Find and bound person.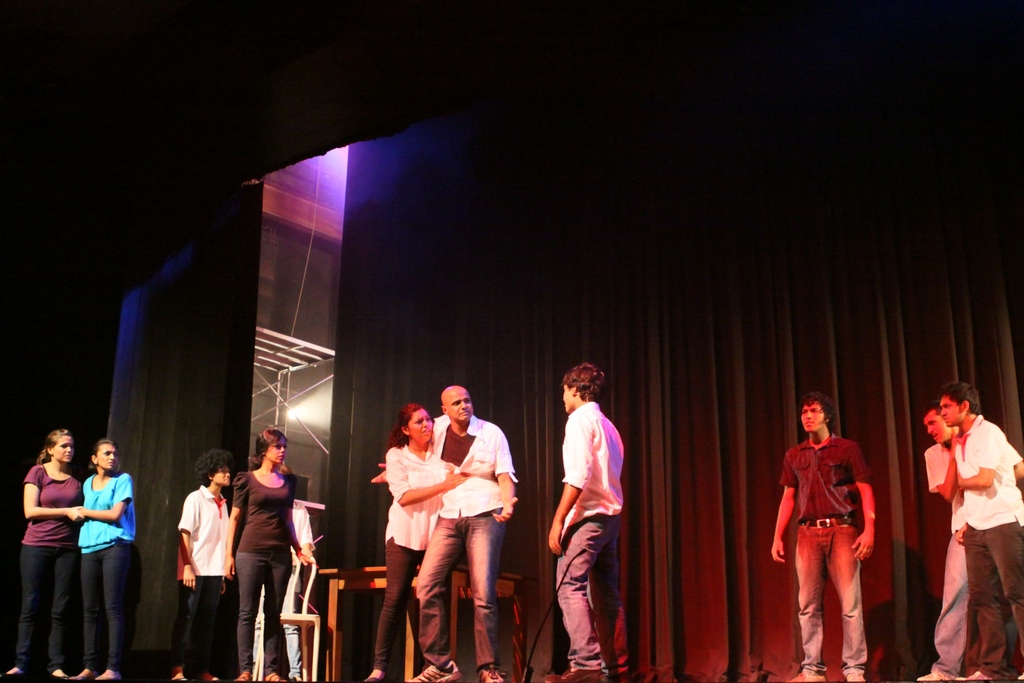
Bound: {"x1": 69, "y1": 438, "x2": 136, "y2": 682}.
